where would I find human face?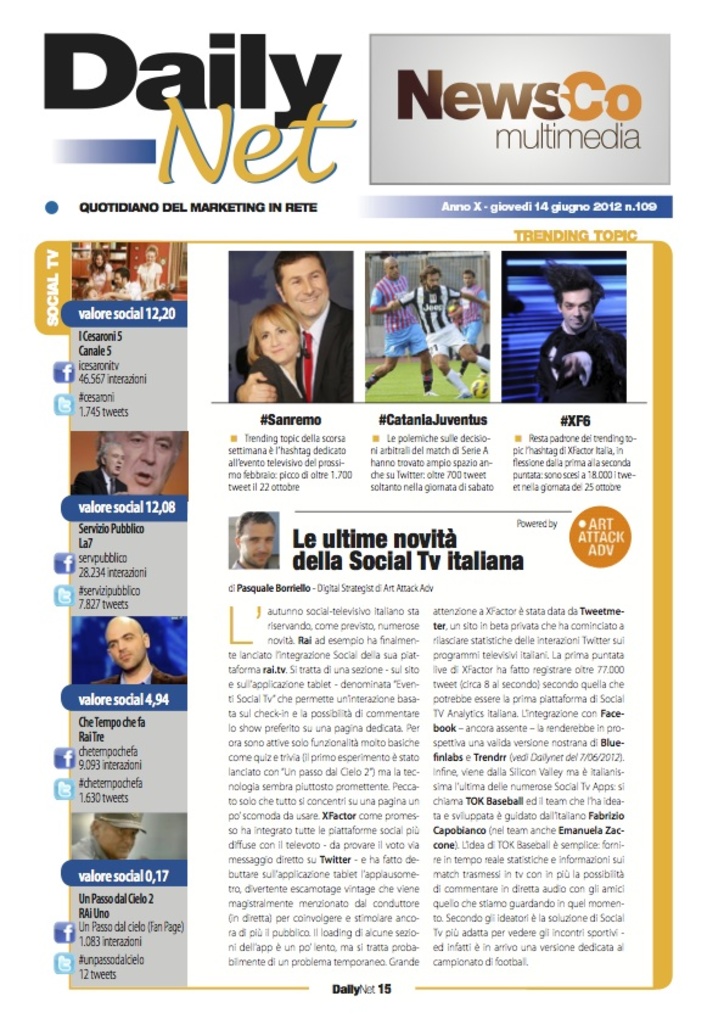
At l=97, t=822, r=139, b=858.
